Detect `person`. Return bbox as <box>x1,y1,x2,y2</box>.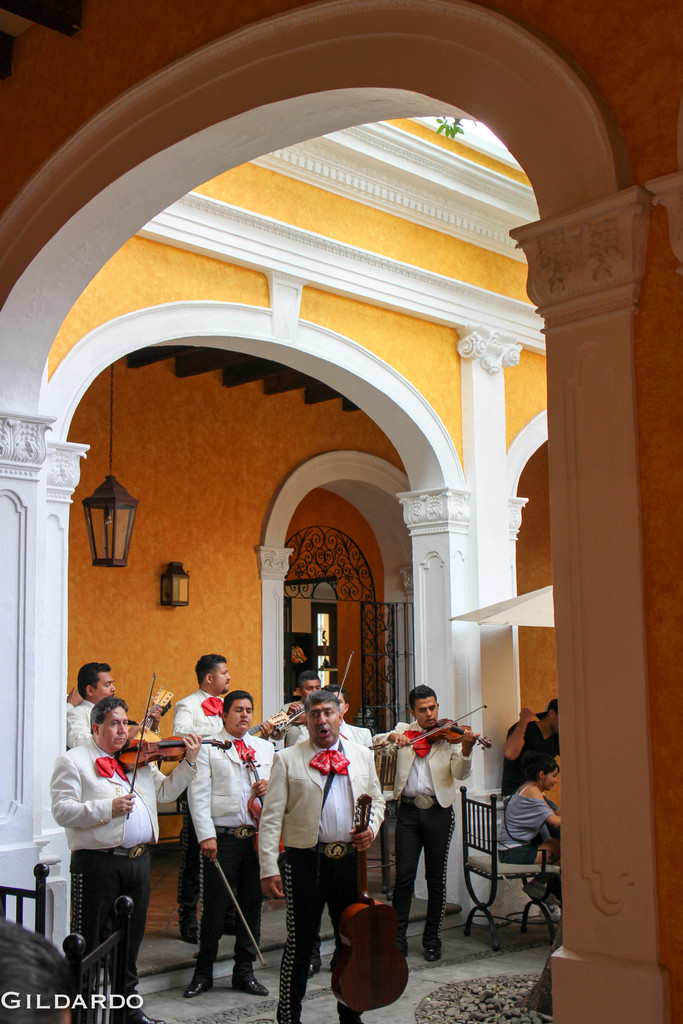
<box>497,760,575,915</box>.
